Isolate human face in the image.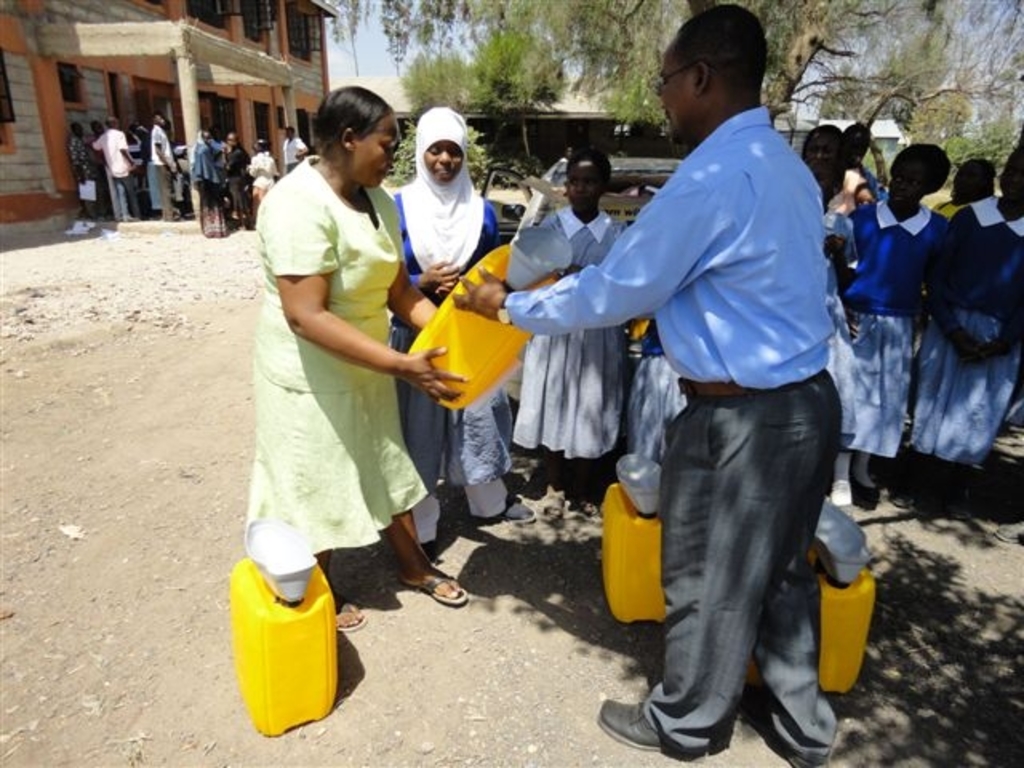
Isolated region: Rect(570, 158, 603, 205).
